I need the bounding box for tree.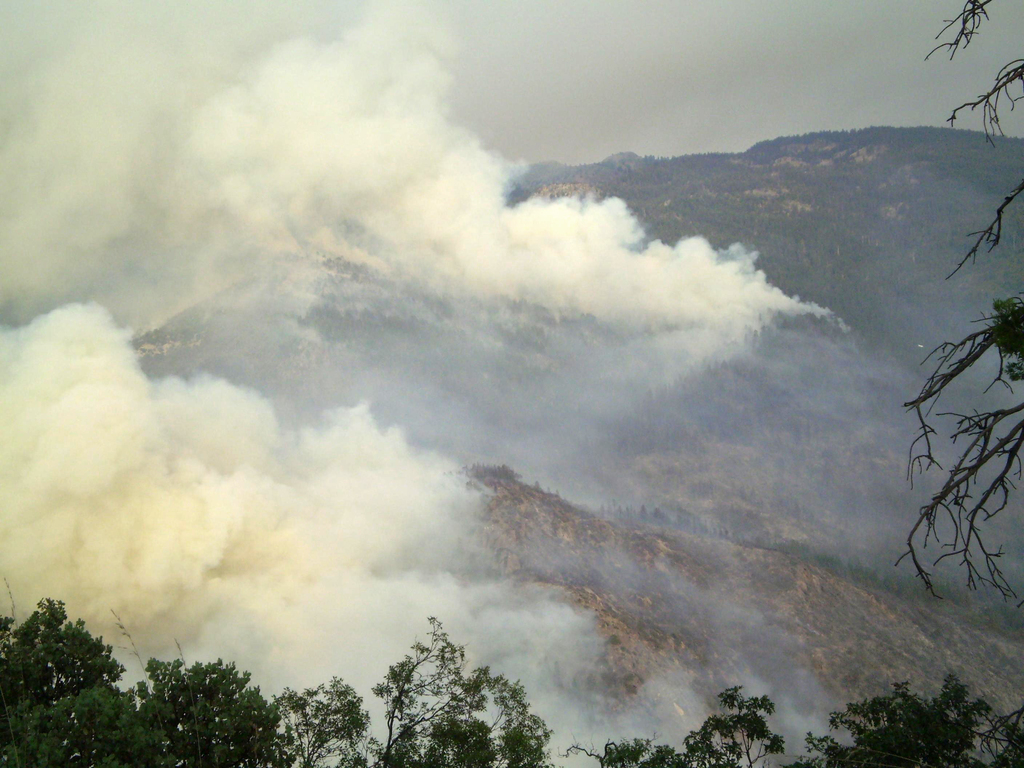
Here it is: (x1=599, y1=677, x2=776, y2=767).
